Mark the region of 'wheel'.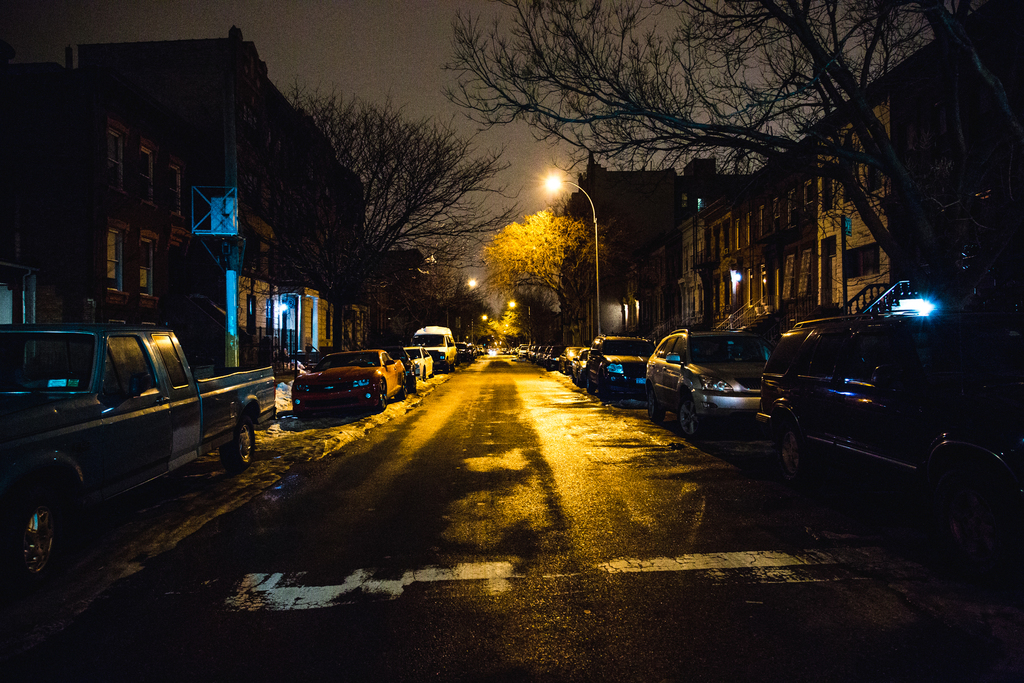
Region: 214 404 255 482.
